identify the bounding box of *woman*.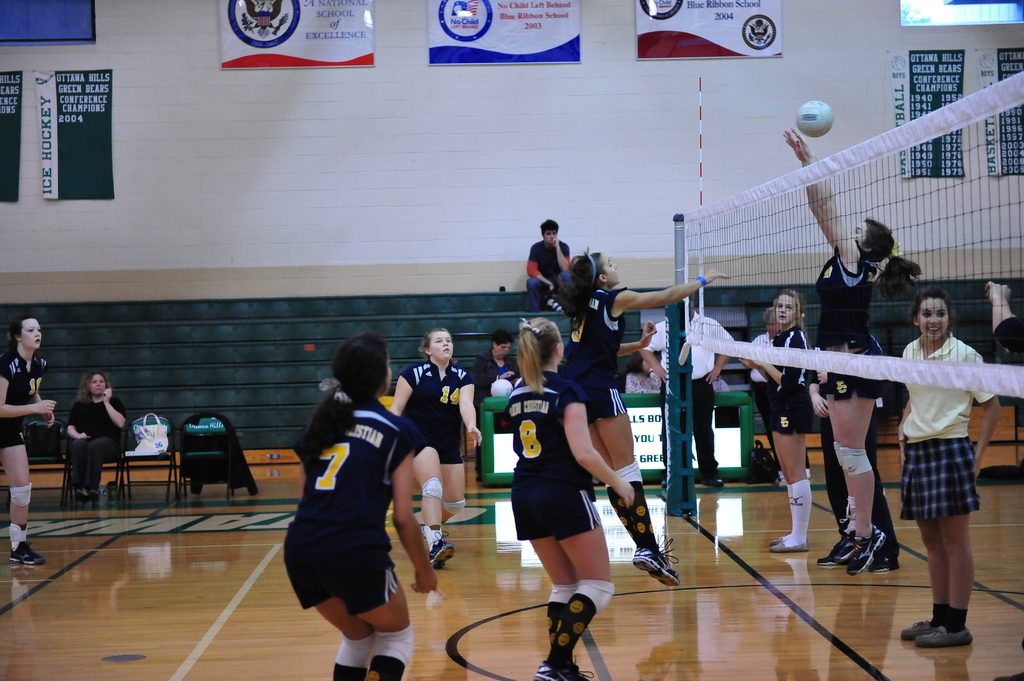
BBox(60, 367, 132, 505).
